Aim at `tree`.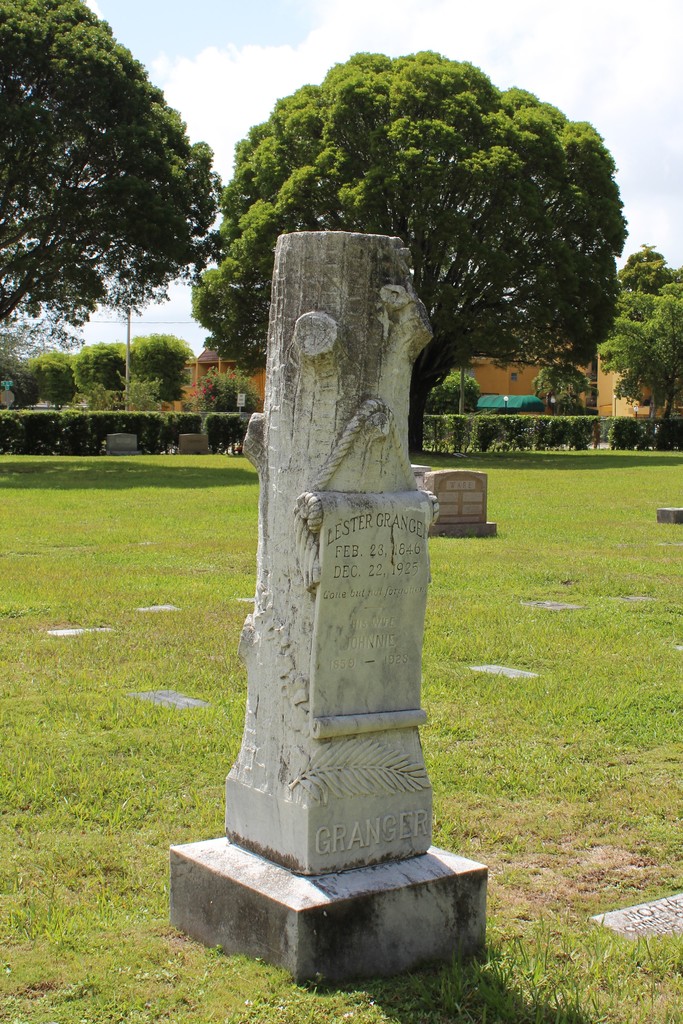
Aimed at <box>251,45,637,431</box>.
